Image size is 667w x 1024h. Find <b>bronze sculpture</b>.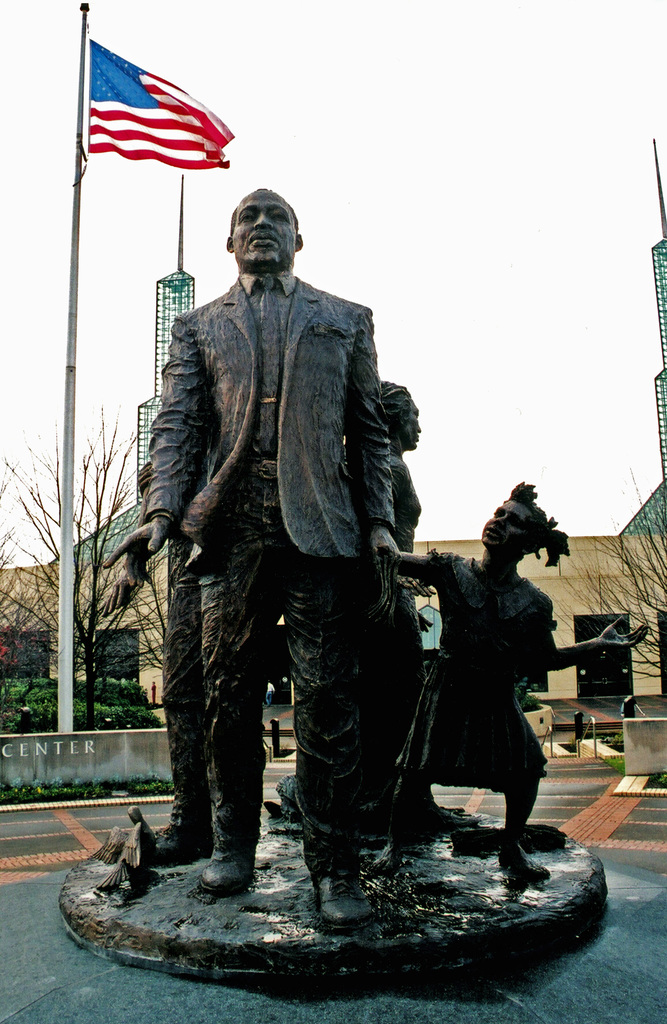
(117,170,419,796).
